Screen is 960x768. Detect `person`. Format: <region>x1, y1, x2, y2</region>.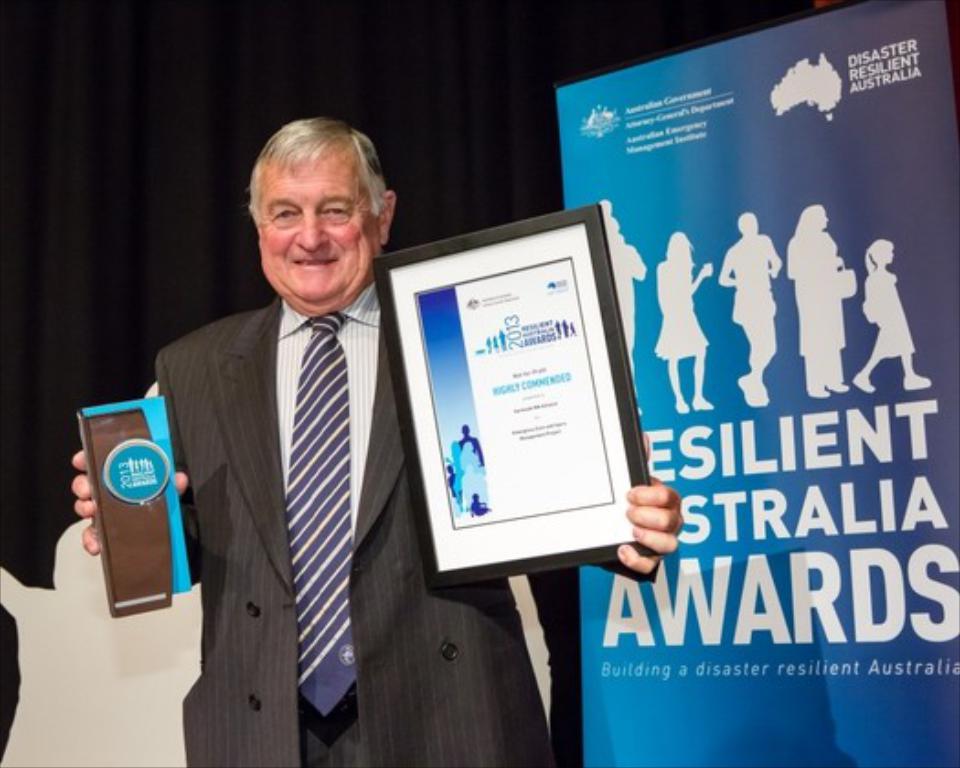
<region>848, 234, 938, 393</region>.
